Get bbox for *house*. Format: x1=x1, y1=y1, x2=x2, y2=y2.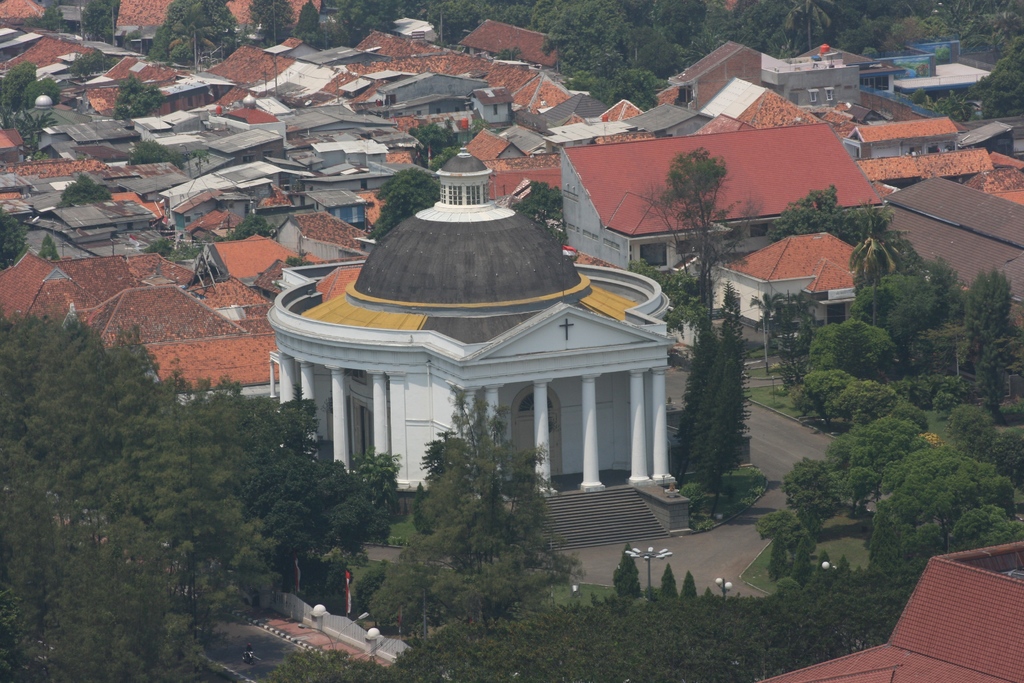
x1=760, y1=544, x2=1023, y2=682.
